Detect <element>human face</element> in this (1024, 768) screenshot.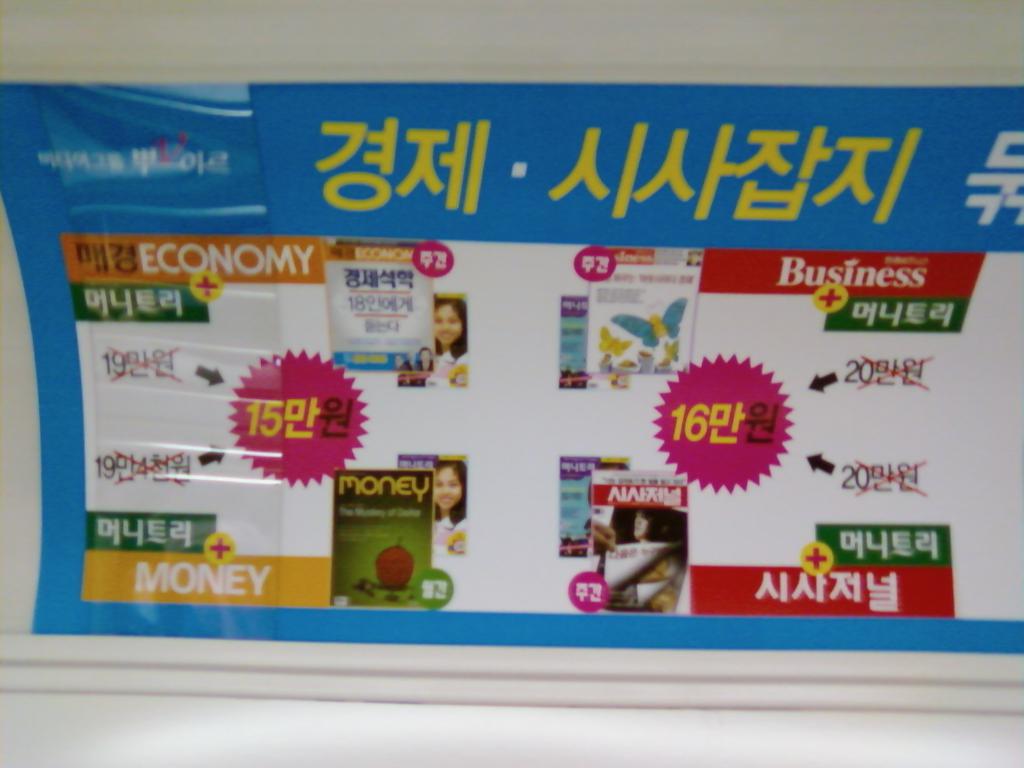
Detection: bbox=[429, 463, 463, 509].
